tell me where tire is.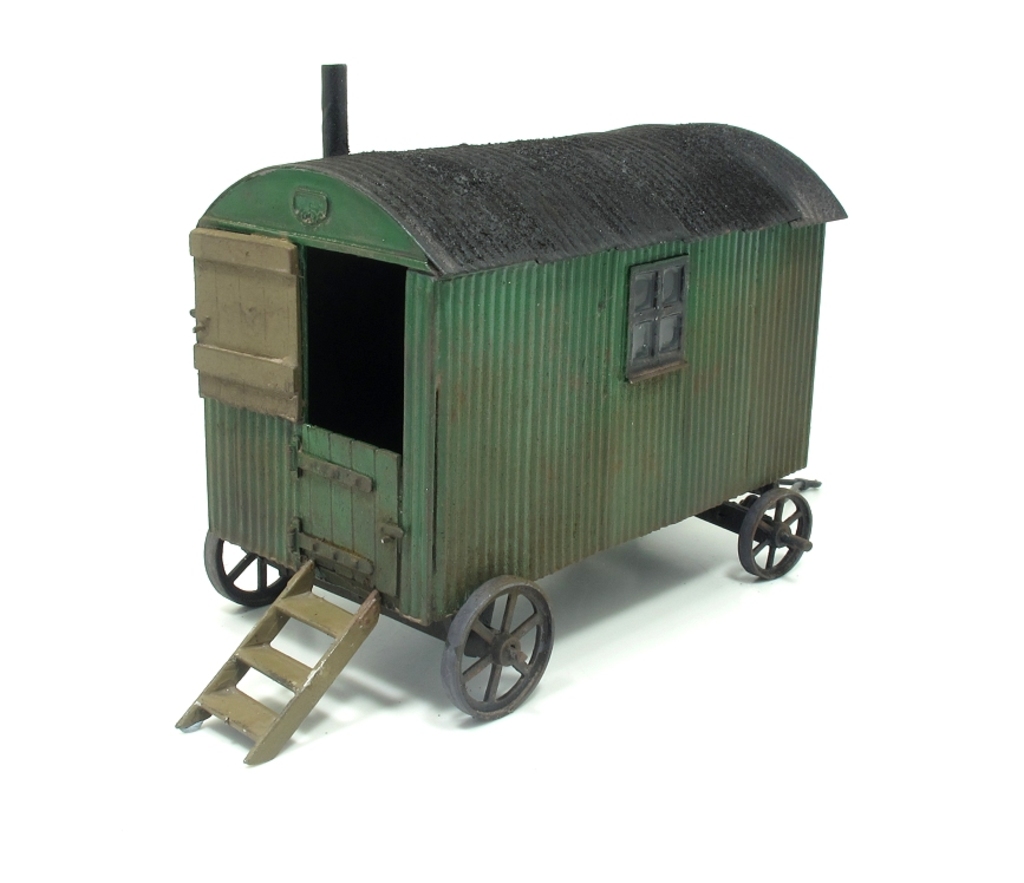
tire is at l=198, t=524, r=315, b=614.
